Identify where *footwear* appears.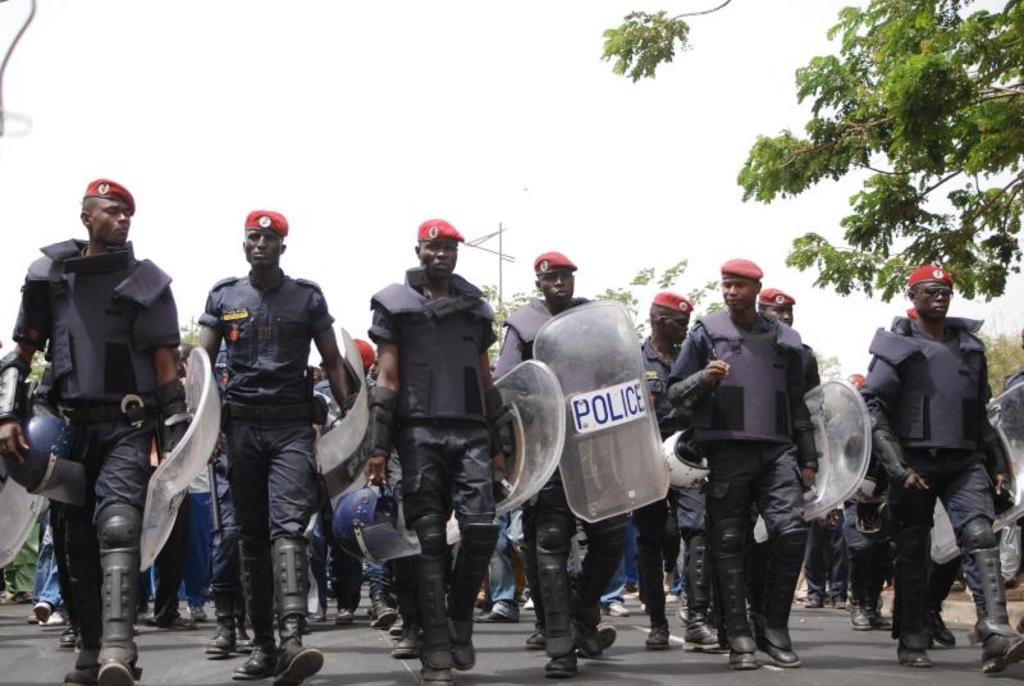
Appears at left=718, top=636, right=754, bottom=666.
